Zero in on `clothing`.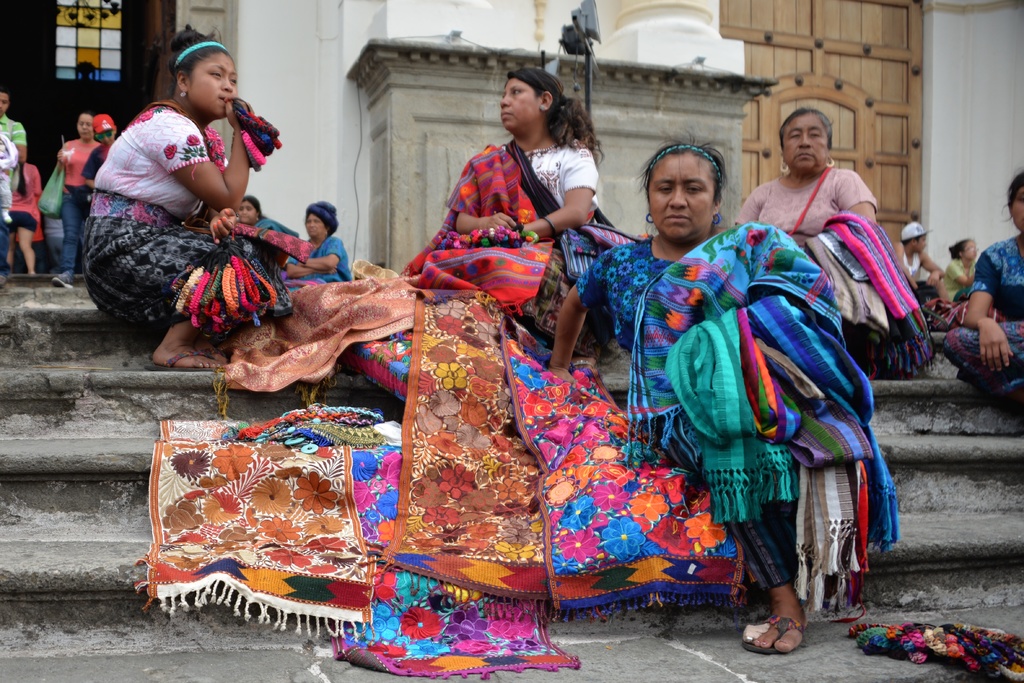
Zeroed in: x1=282, y1=233, x2=349, y2=301.
